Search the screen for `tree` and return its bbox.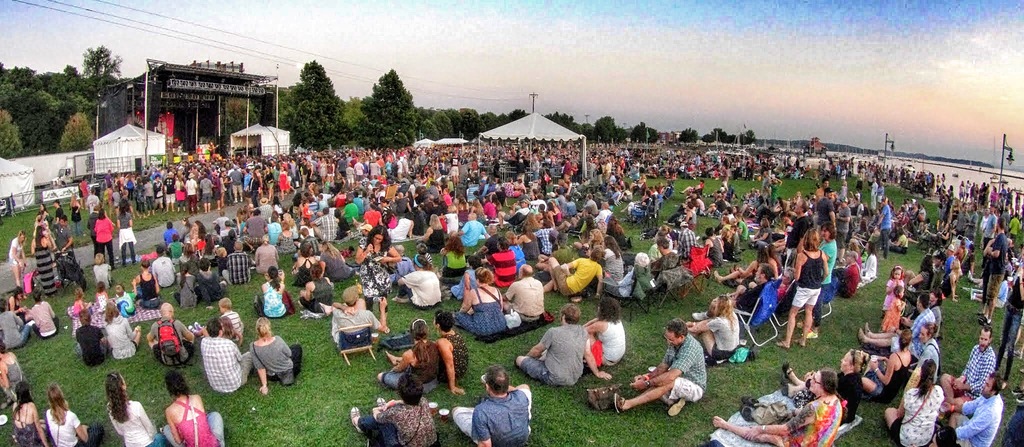
Found: bbox=(592, 114, 620, 146).
